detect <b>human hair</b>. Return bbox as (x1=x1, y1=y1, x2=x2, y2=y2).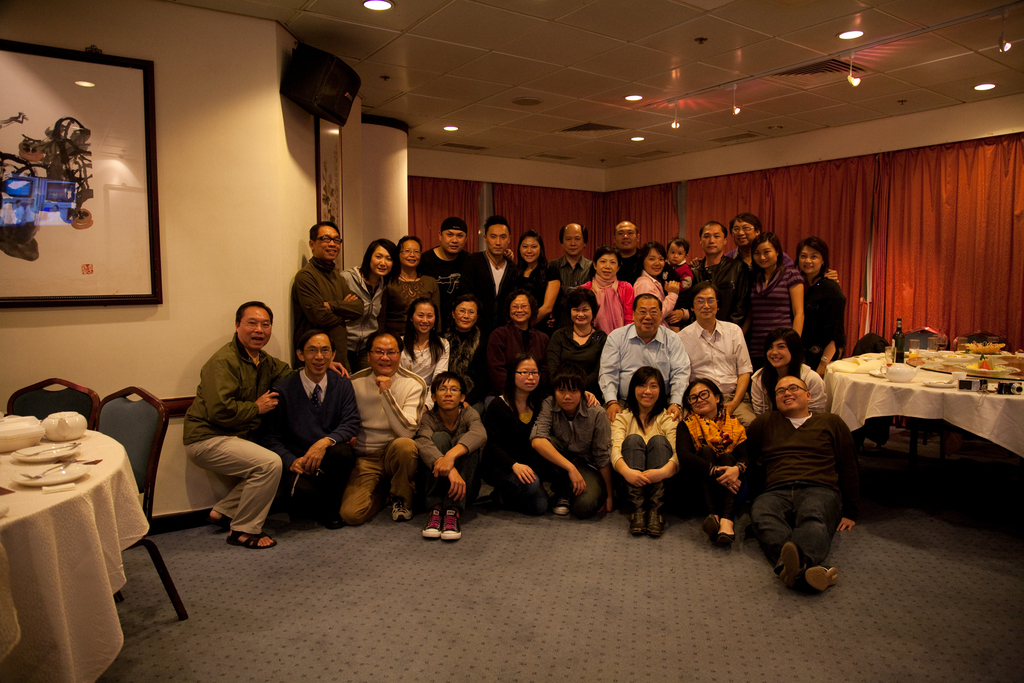
(x1=447, y1=295, x2=477, y2=366).
